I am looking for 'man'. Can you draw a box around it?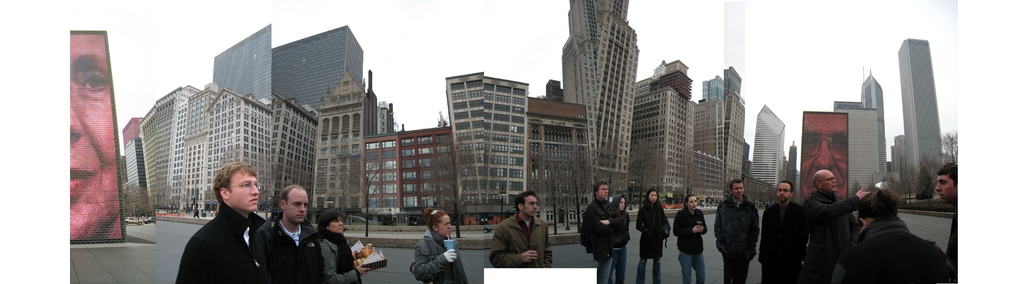
Sure, the bounding box is 172/154/286/283.
